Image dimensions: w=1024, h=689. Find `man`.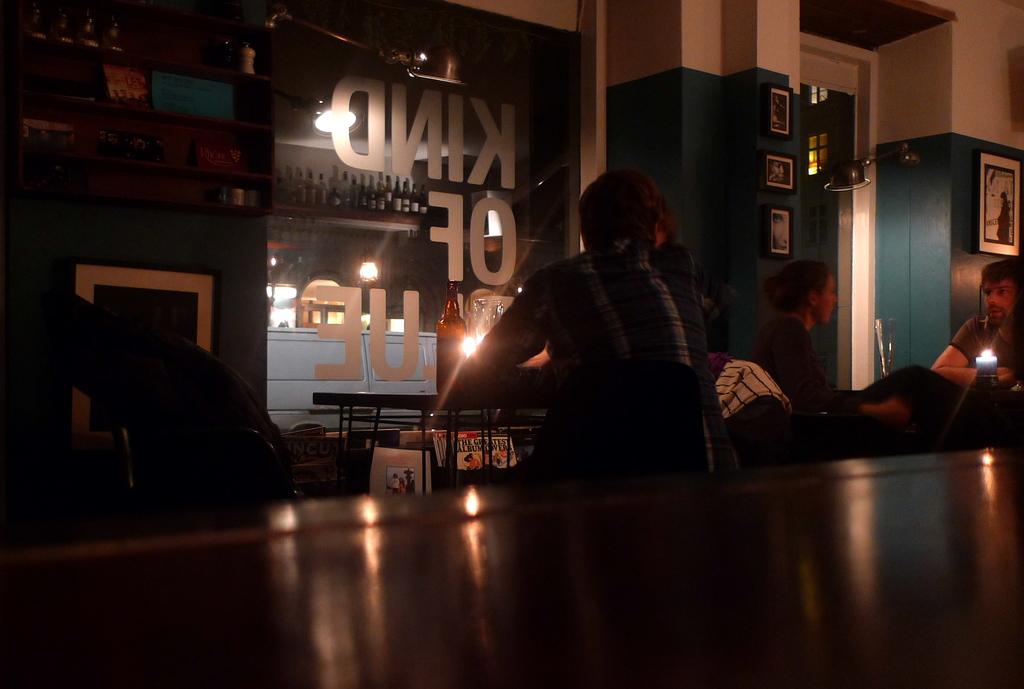
<box>927,257,1018,386</box>.
